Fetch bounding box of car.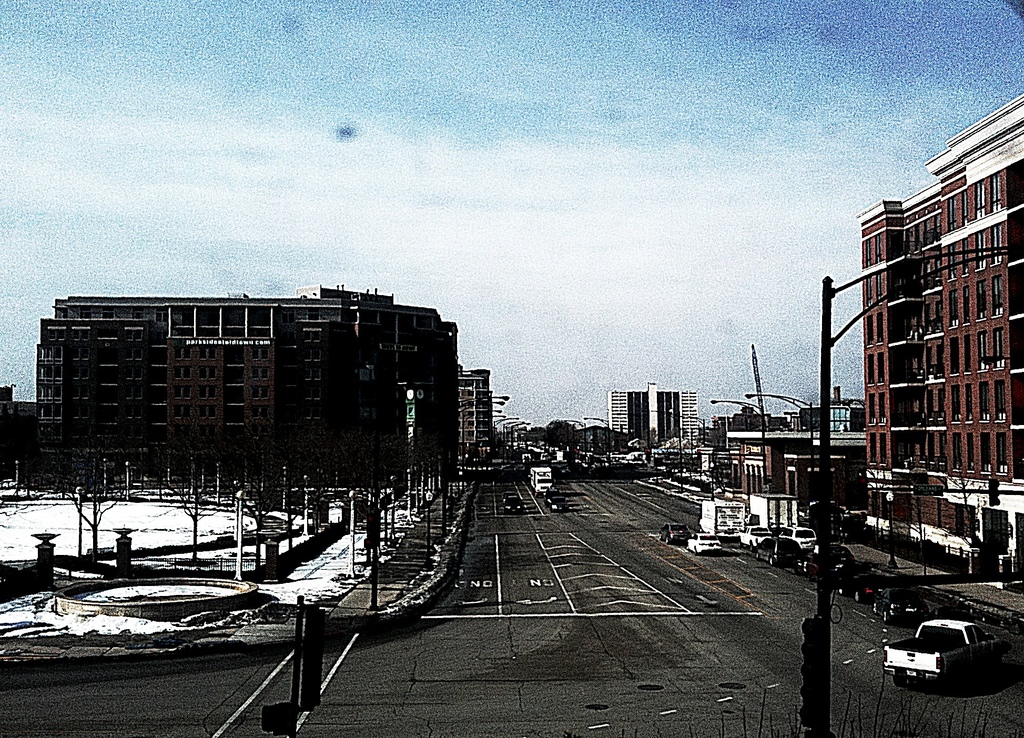
Bbox: l=781, t=522, r=815, b=546.
